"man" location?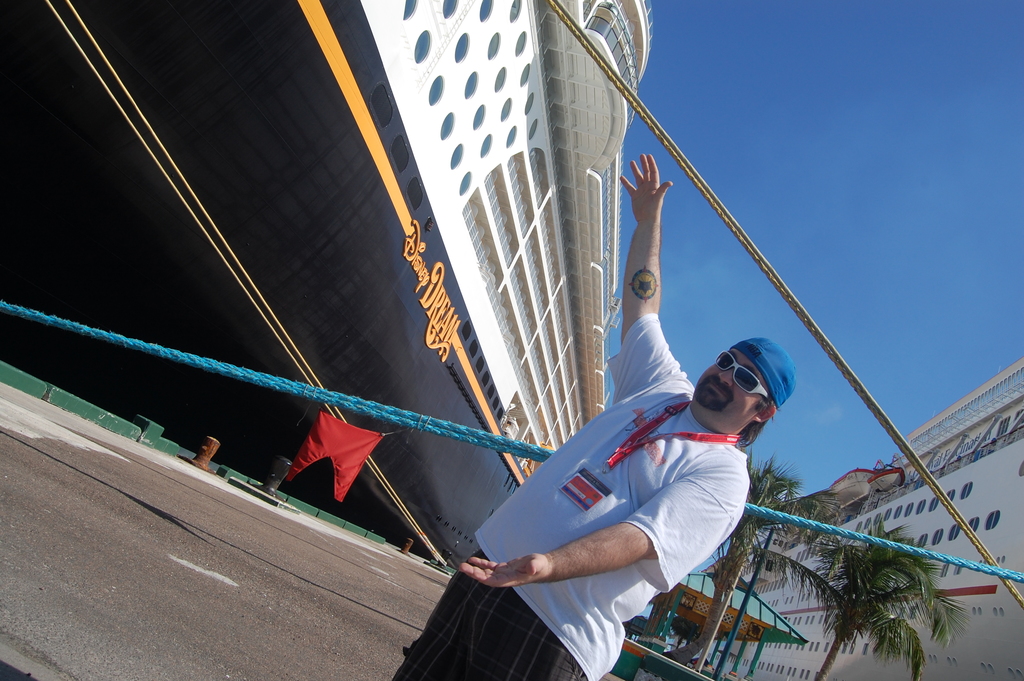
(392, 151, 799, 680)
